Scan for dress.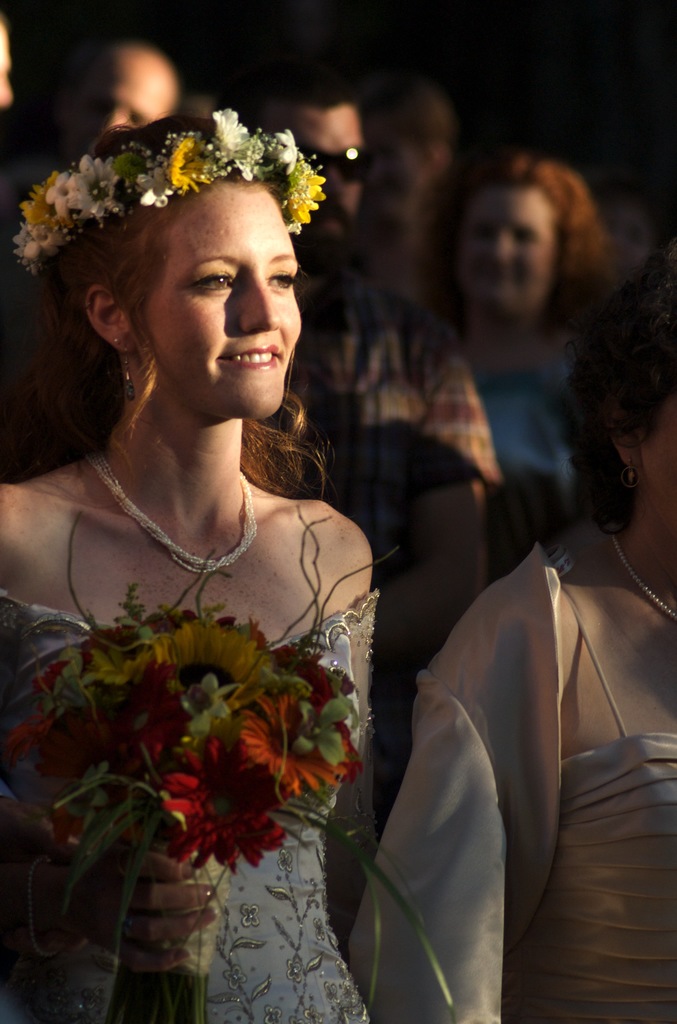
Scan result: 0 591 378 1023.
